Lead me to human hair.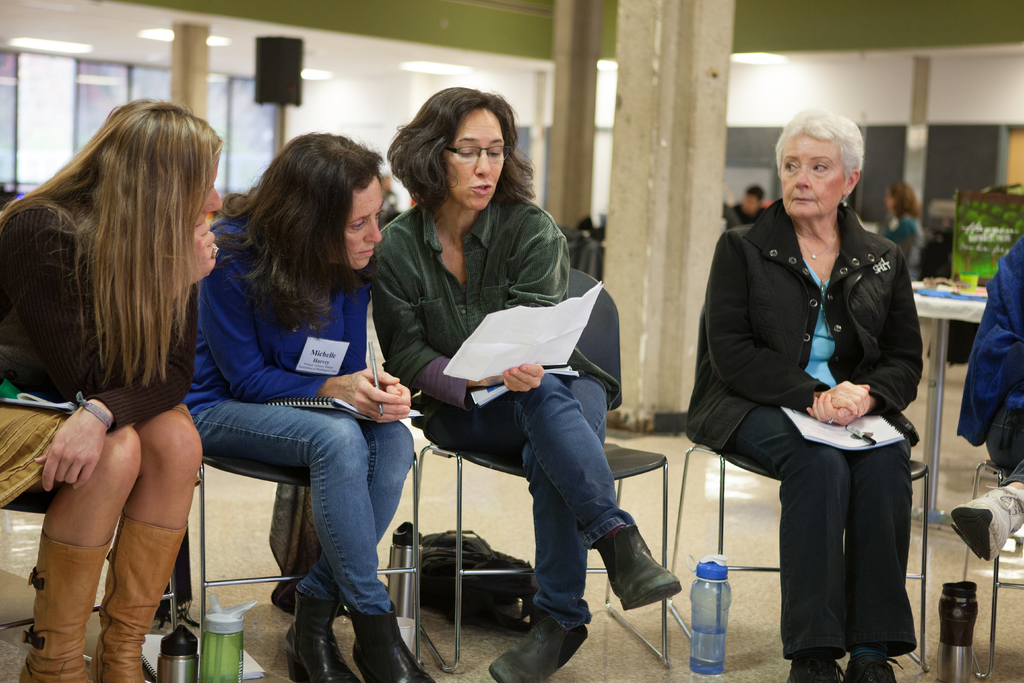
Lead to [377,102,532,211].
